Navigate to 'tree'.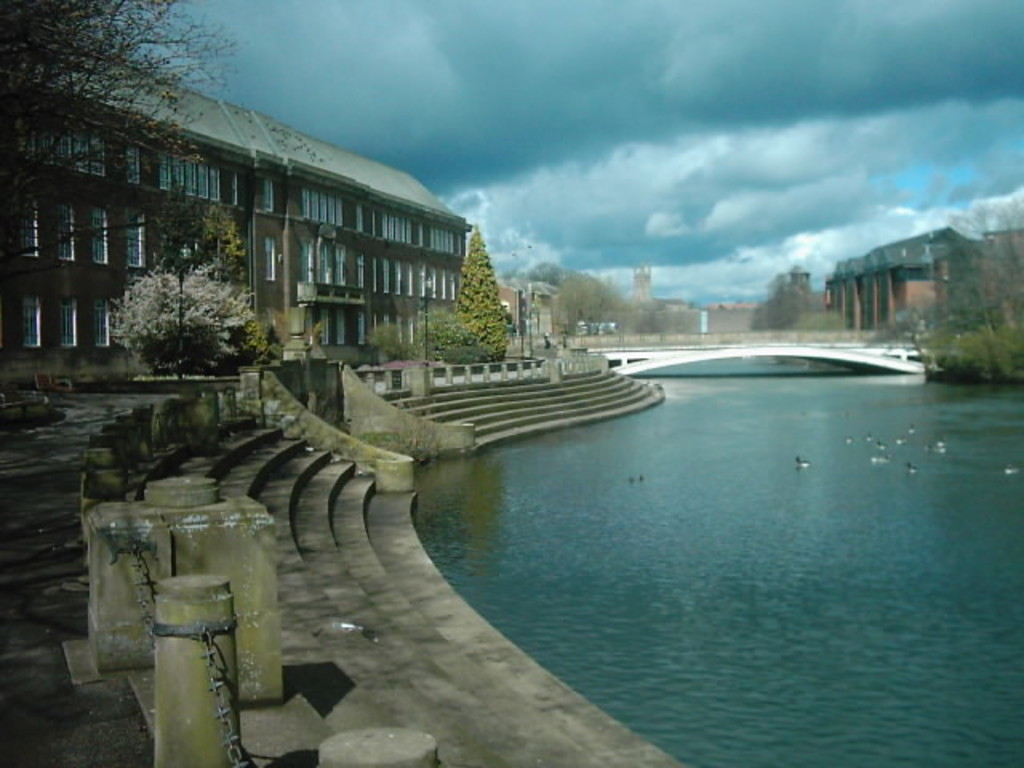
Navigation target: rect(453, 222, 509, 358).
